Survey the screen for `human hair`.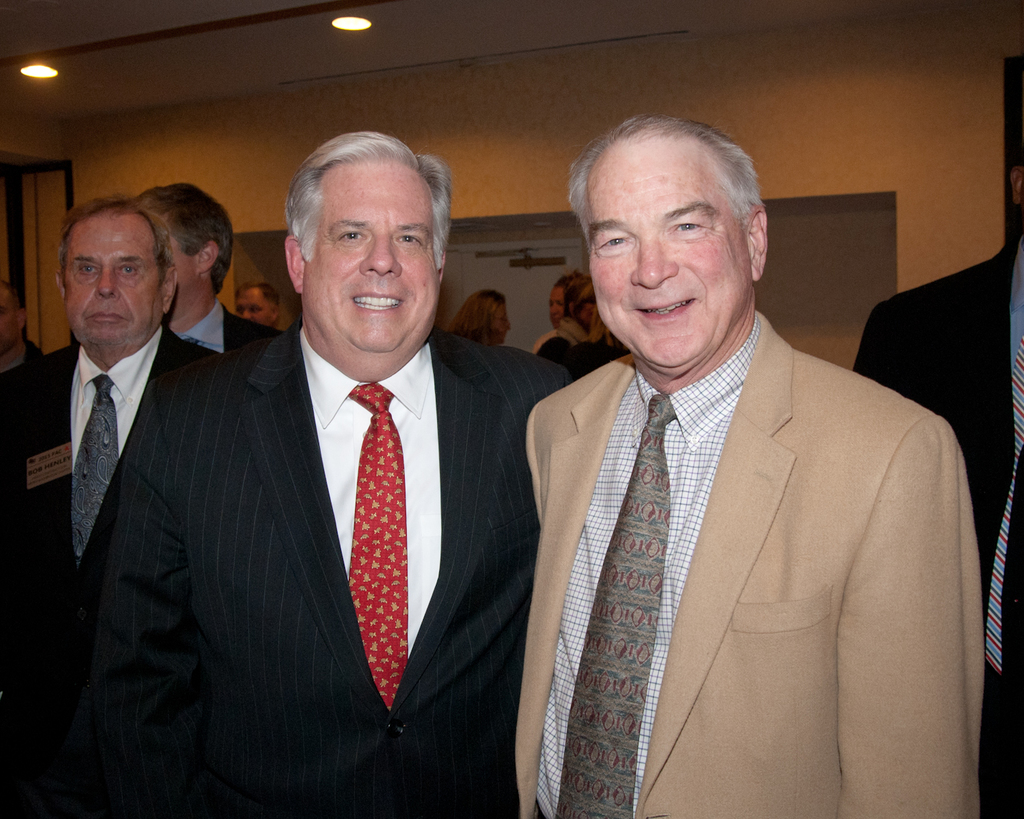
Survey found: 0, 279, 25, 325.
